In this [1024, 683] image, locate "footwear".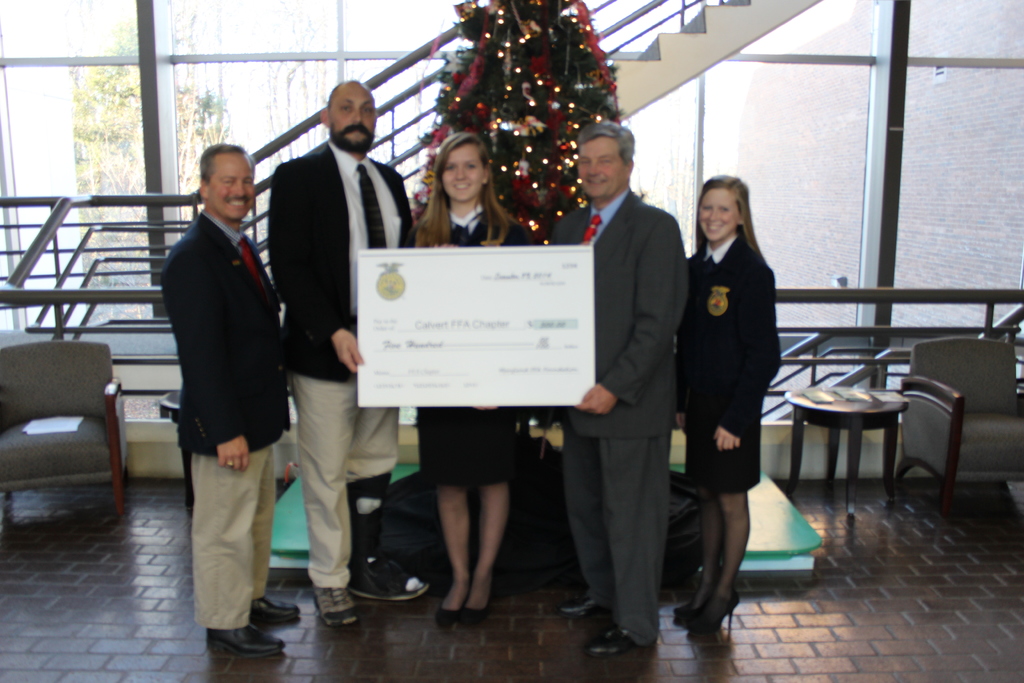
Bounding box: bbox=[674, 579, 705, 618].
